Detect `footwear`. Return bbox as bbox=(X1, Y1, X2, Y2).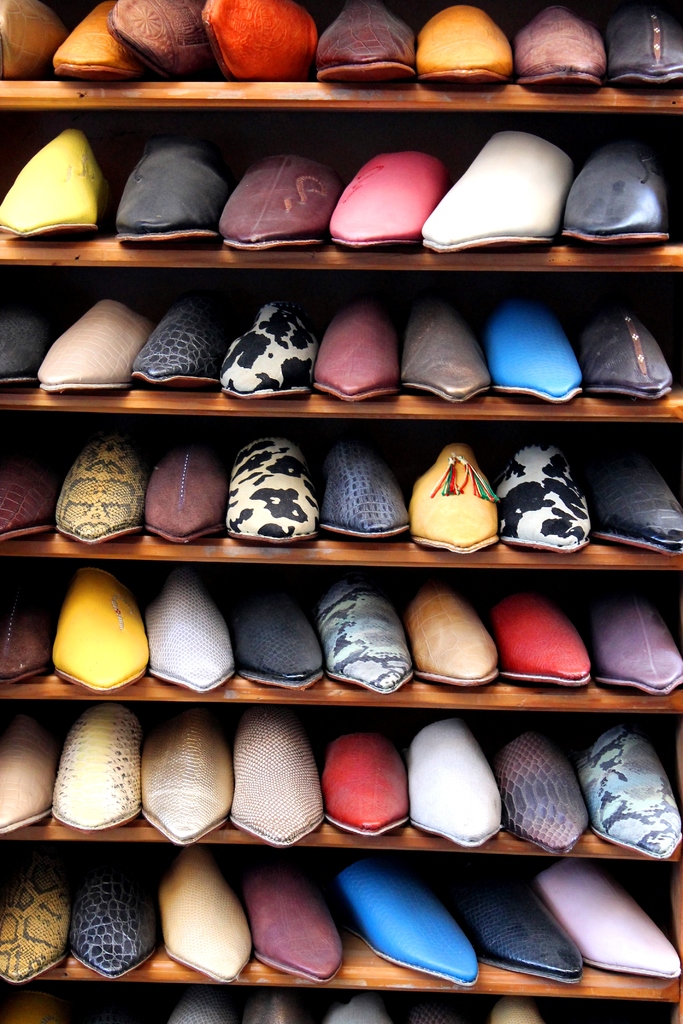
bbox=(49, 573, 138, 679).
